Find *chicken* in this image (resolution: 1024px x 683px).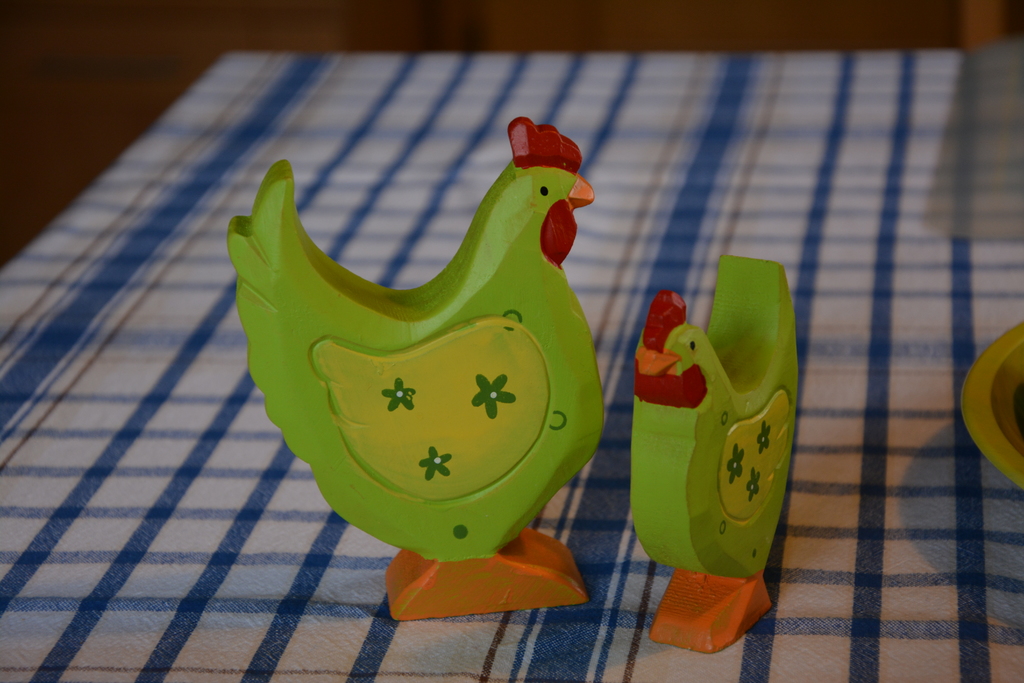
x1=626 y1=251 x2=802 y2=663.
